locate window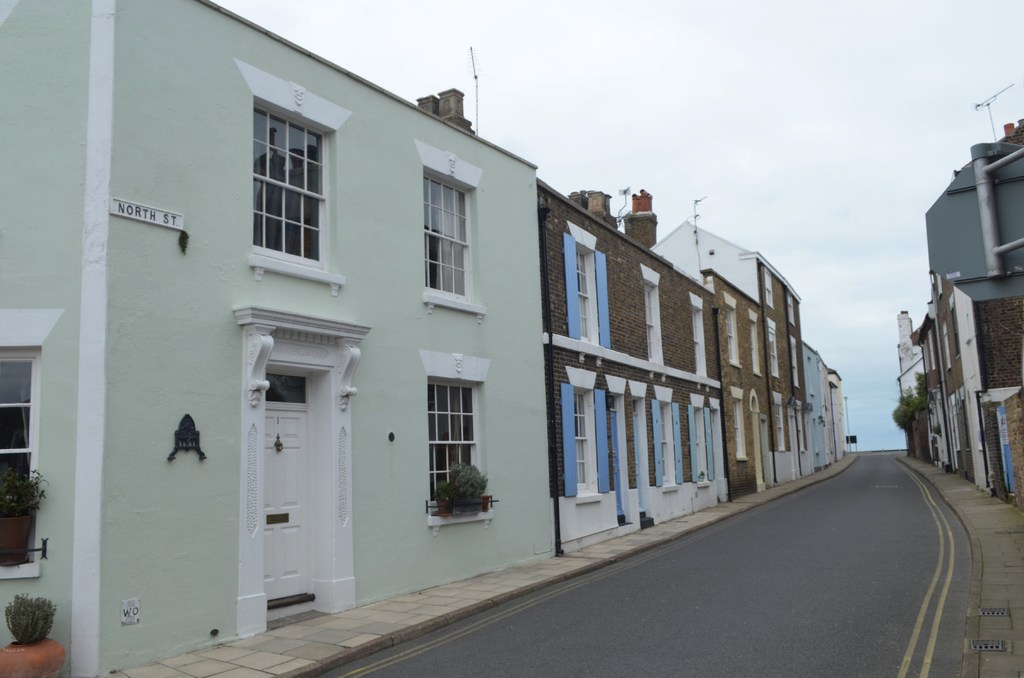
box(691, 396, 714, 481)
